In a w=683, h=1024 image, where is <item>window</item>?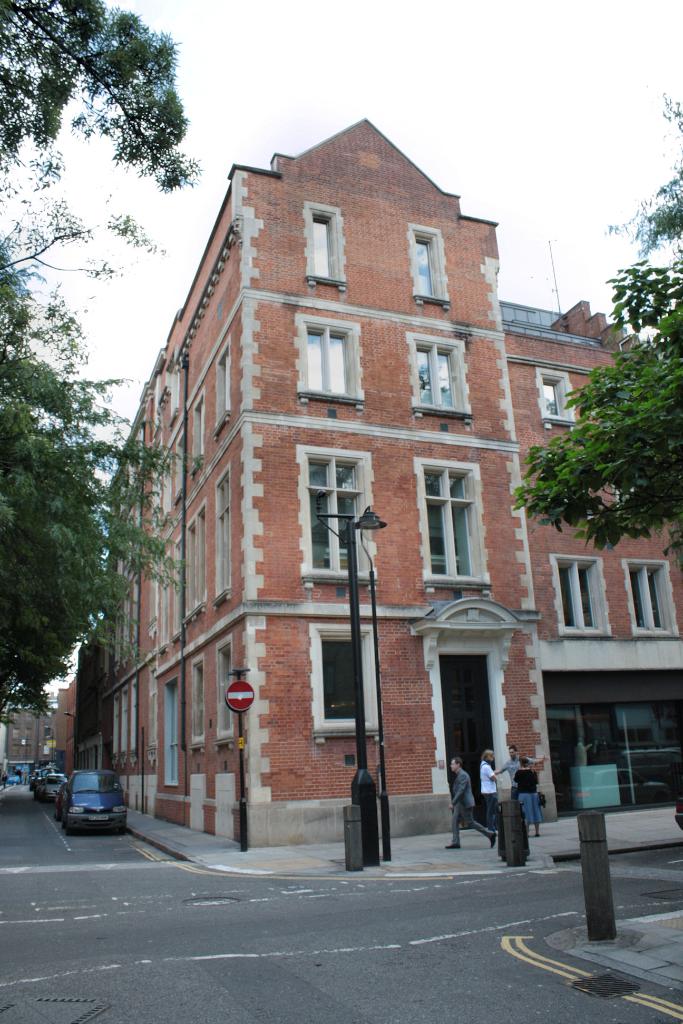
183:653:208:756.
